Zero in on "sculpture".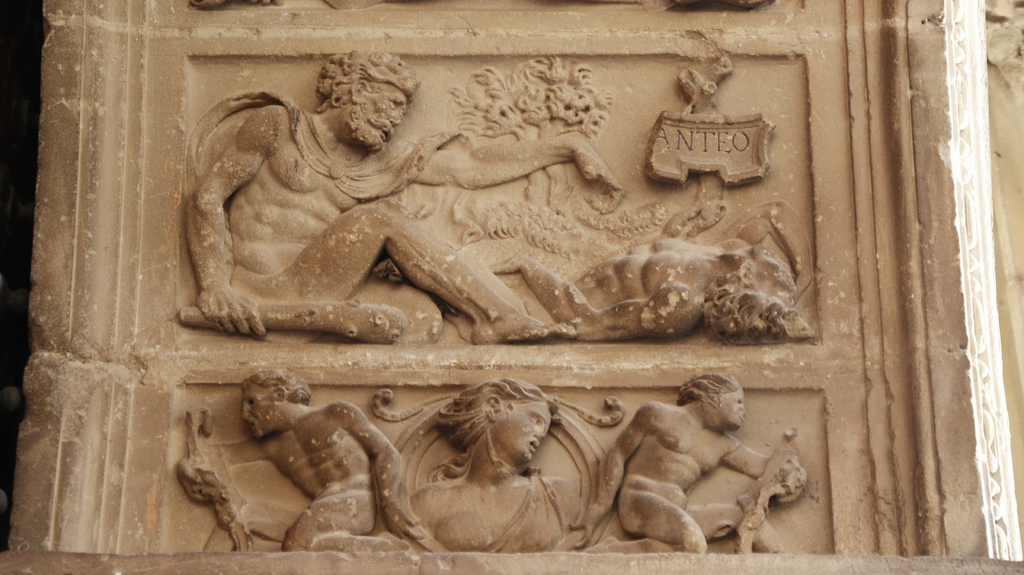
Zeroed in: (left=178, top=366, right=425, bottom=551).
